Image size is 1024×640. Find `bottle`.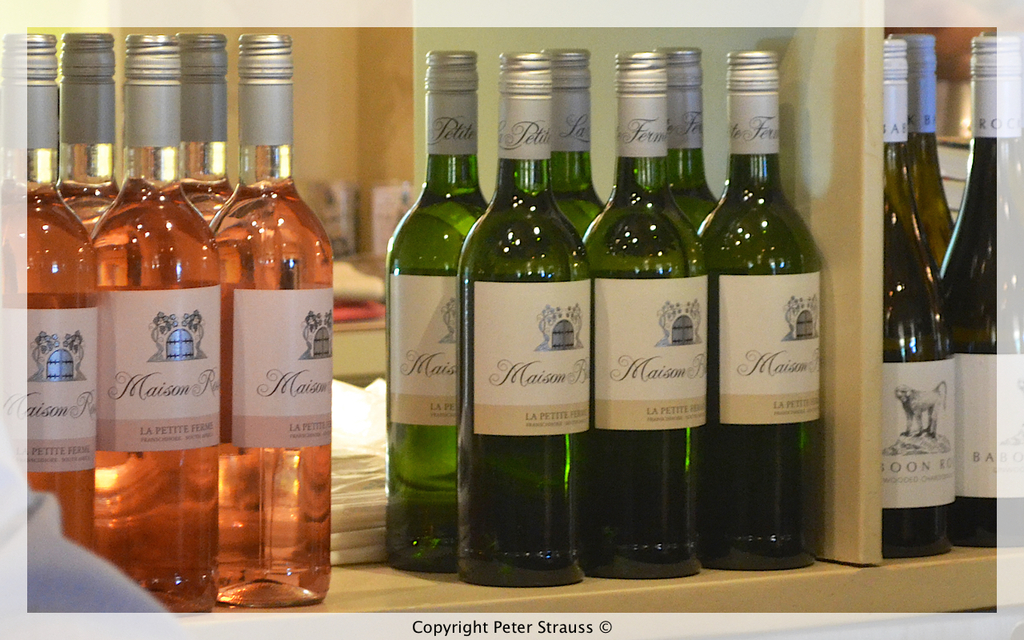
[458,53,590,584].
